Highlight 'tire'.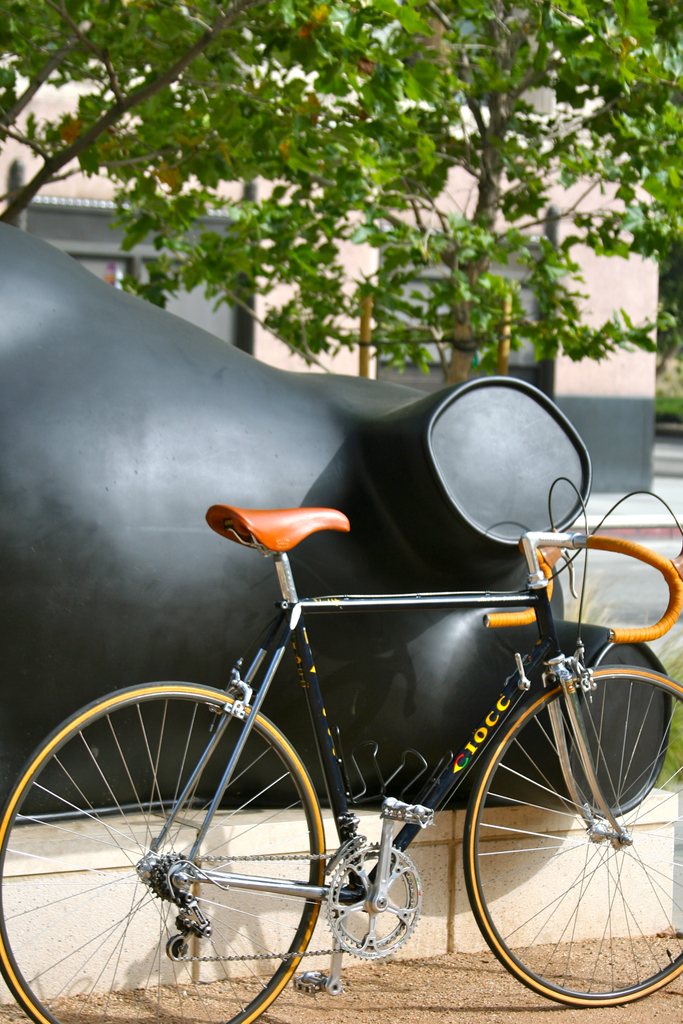
Highlighted region: crop(424, 685, 682, 999).
